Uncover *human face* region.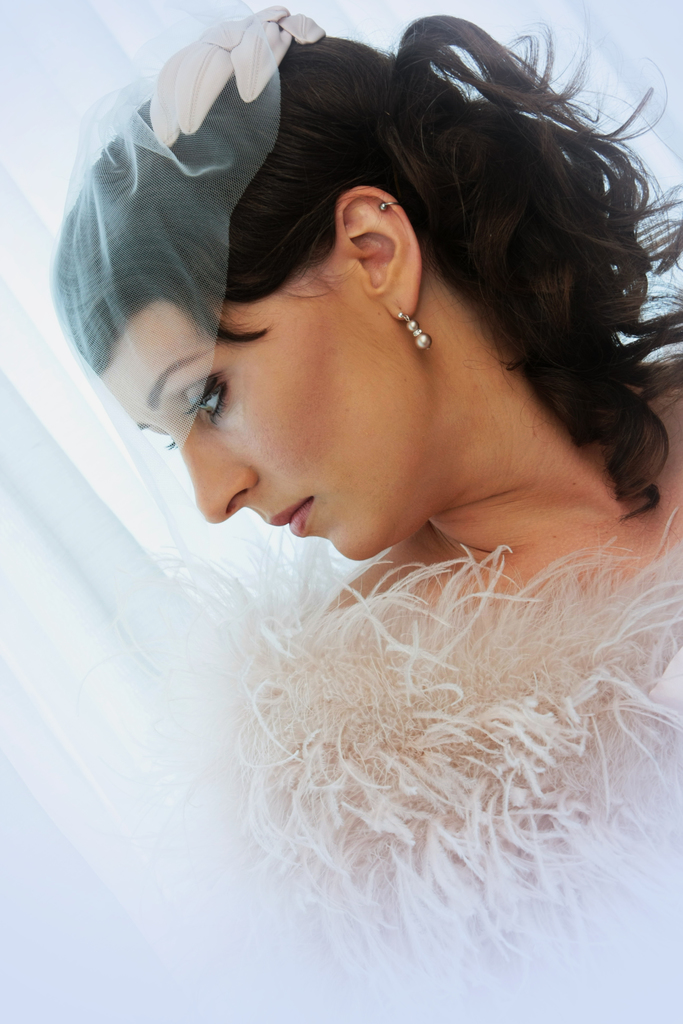
Uncovered: detection(101, 262, 439, 561).
